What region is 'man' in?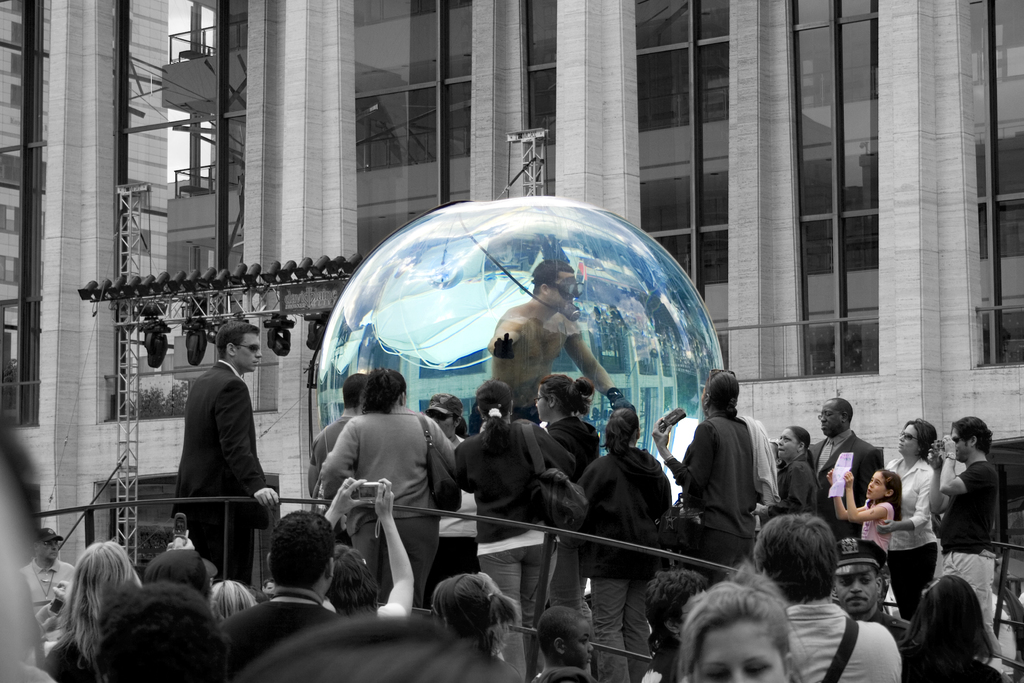
774:396:881:546.
